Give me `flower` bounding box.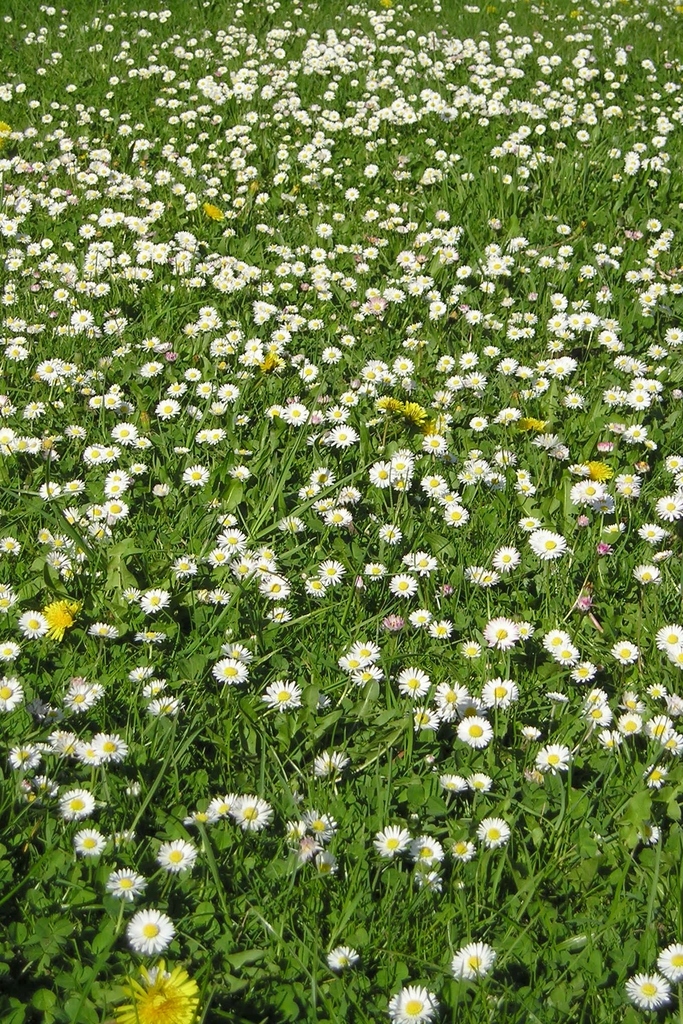
[621, 972, 669, 1011].
